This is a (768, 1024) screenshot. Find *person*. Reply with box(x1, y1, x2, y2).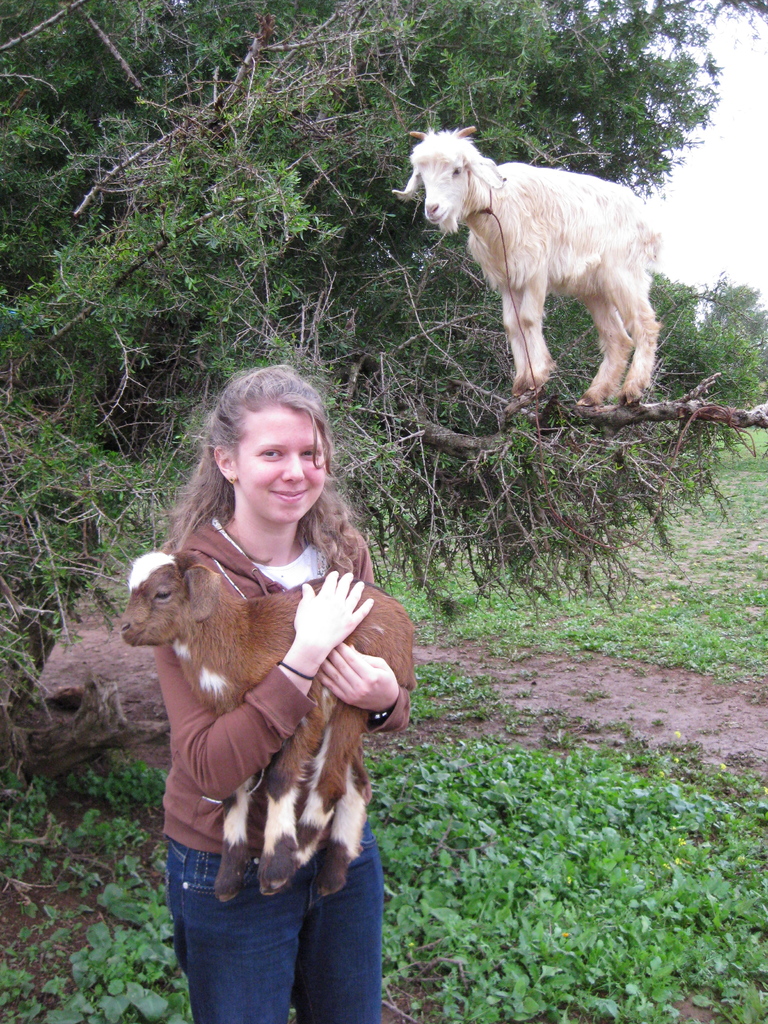
box(163, 360, 411, 1023).
